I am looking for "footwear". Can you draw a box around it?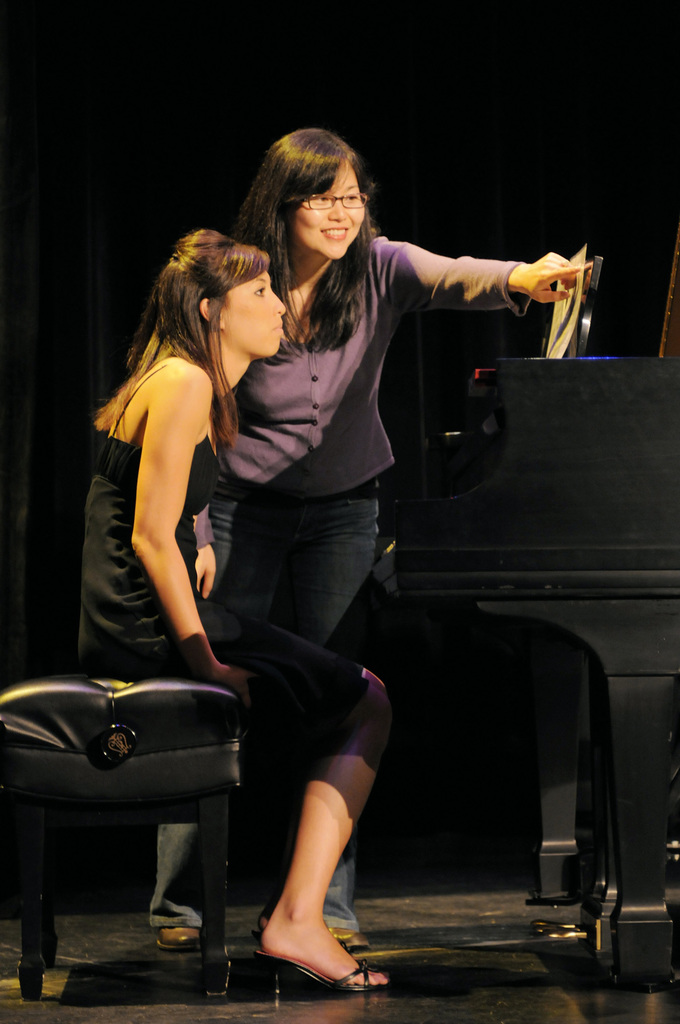
Sure, the bounding box is [318,924,369,948].
